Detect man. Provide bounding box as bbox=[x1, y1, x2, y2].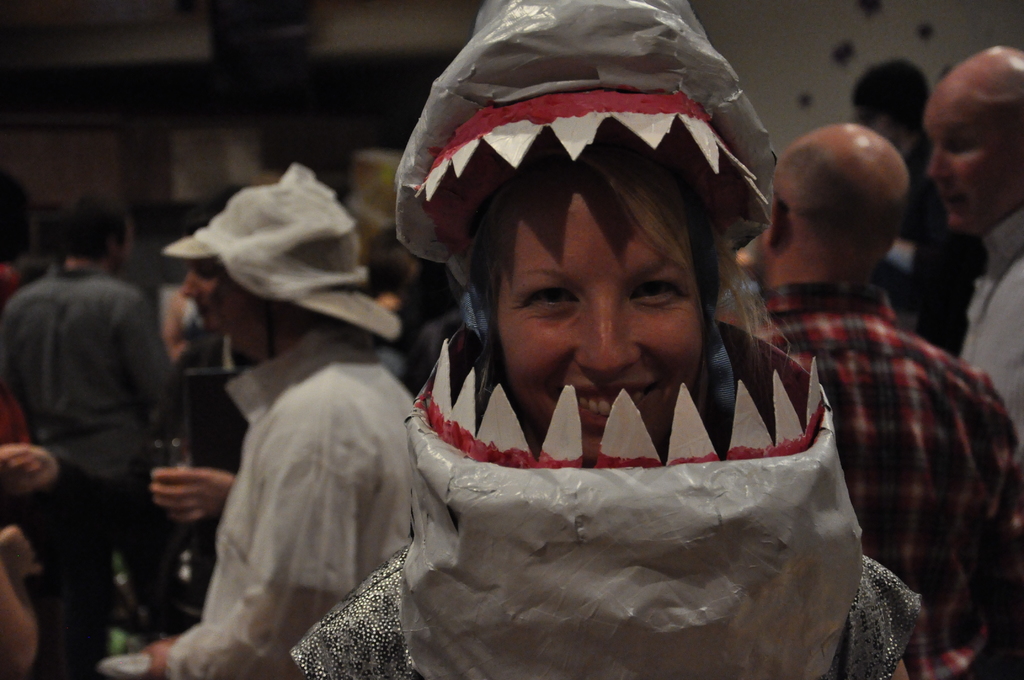
bbox=[718, 126, 1017, 679].
